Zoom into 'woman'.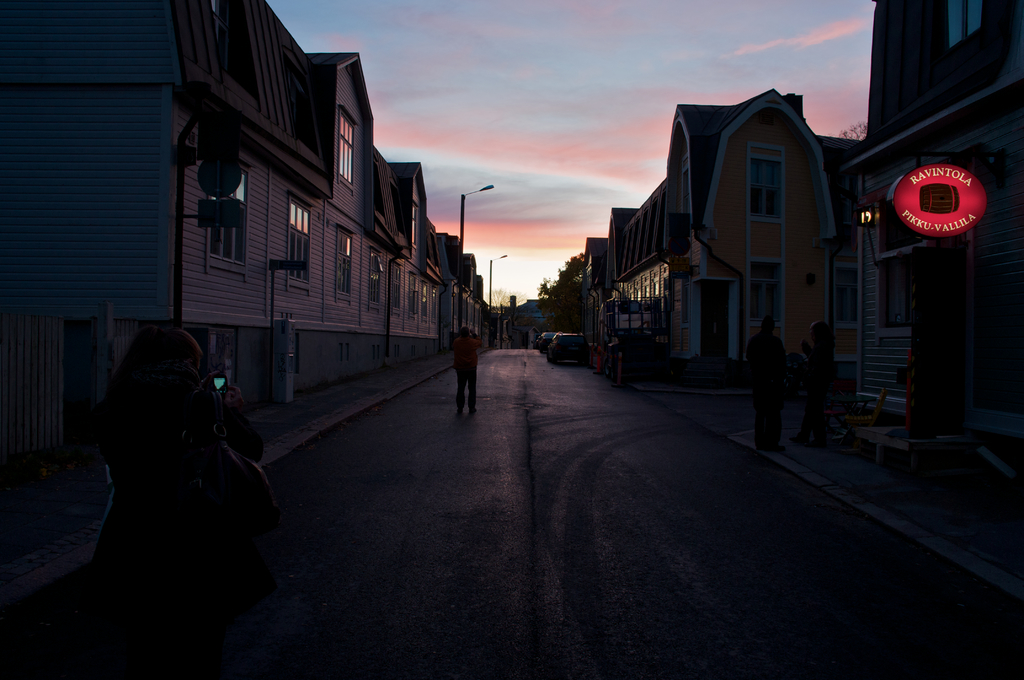
Zoom target: (47,283,260,640).
